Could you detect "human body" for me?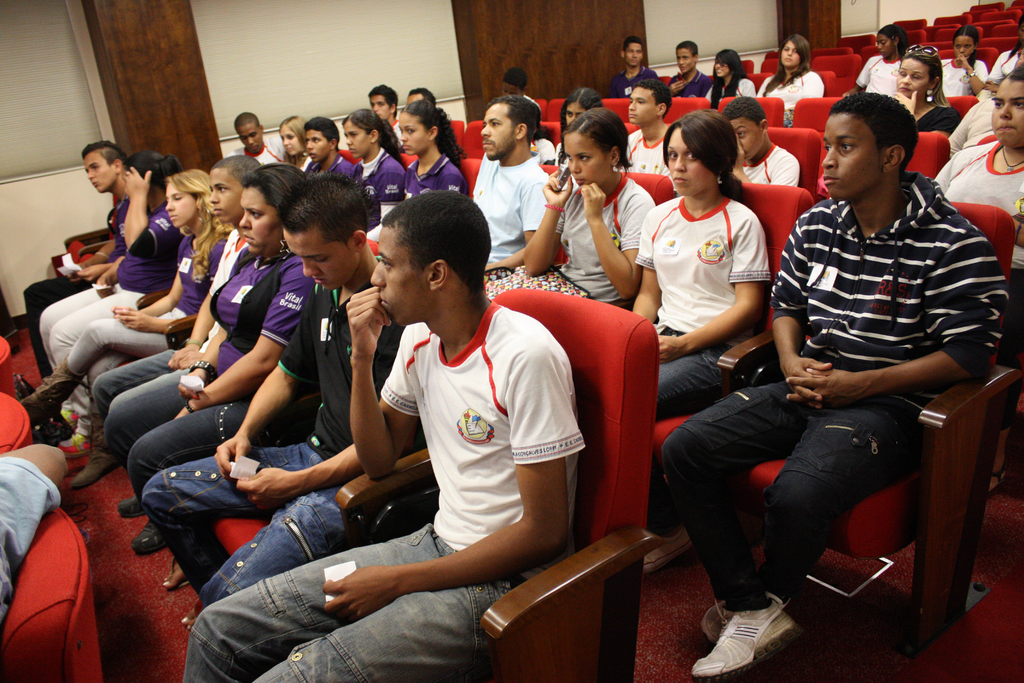
Detection result: x1=182, y1=183, x2=590, y2=682.
